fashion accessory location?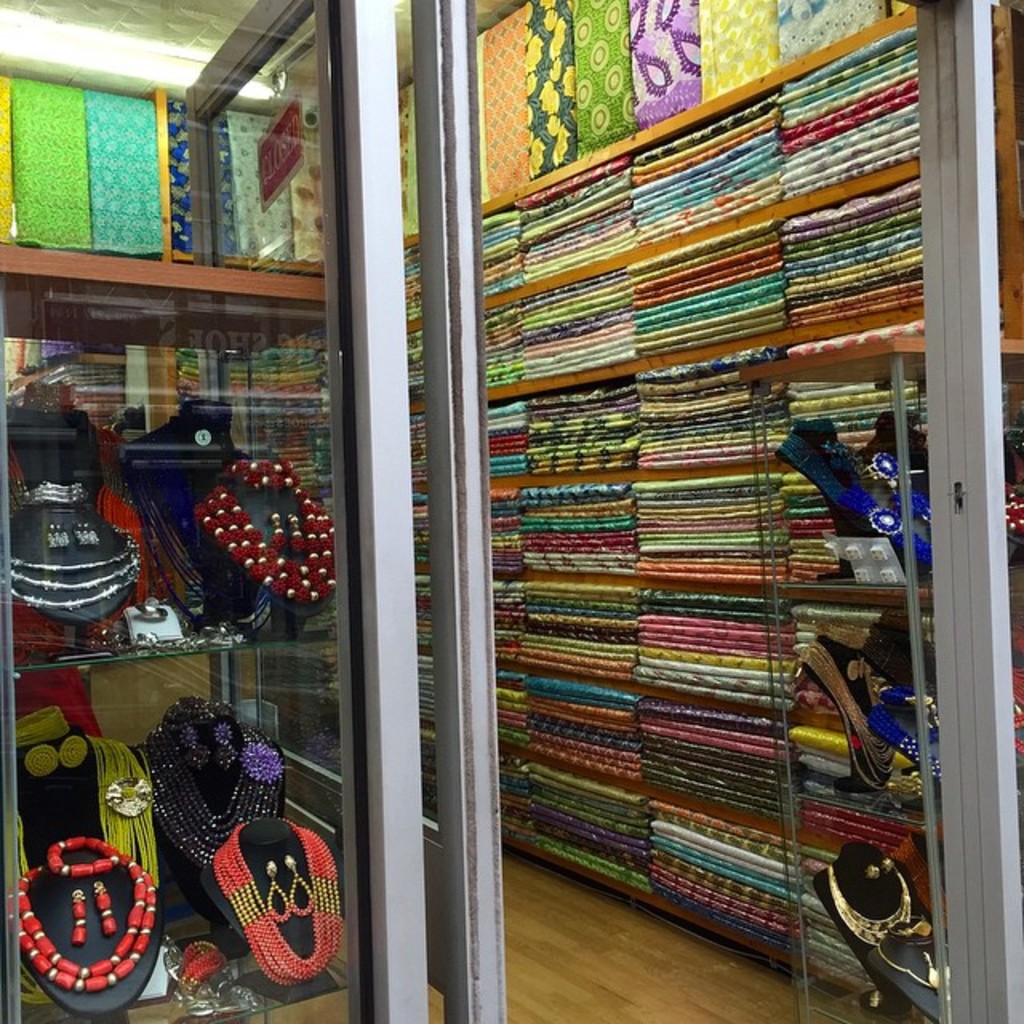
left=0, top=528, right=144, bottom=611
